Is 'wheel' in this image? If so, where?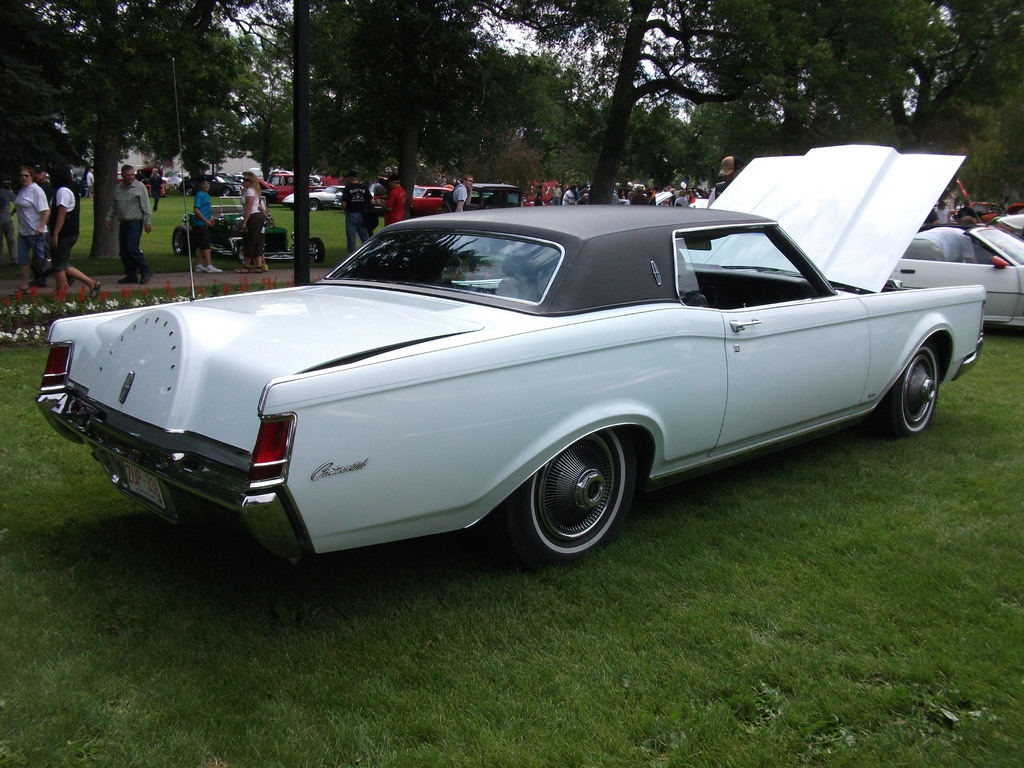
Yes, at 883,346,945,437.
